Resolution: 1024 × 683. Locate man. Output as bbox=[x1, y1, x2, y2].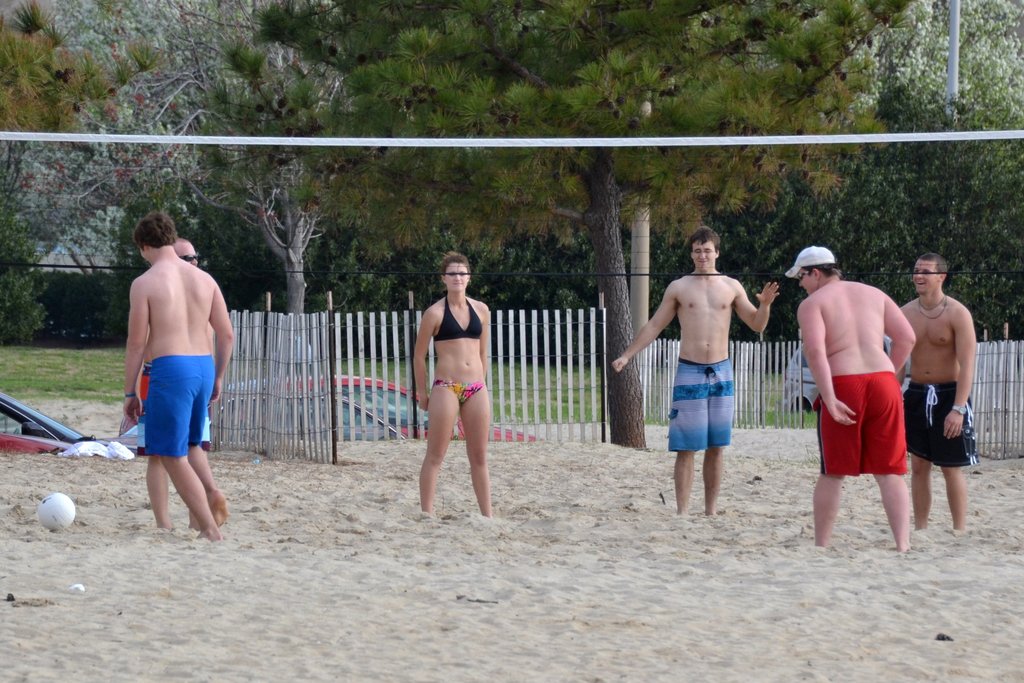
bbox=[611, 227, 780, 512].
